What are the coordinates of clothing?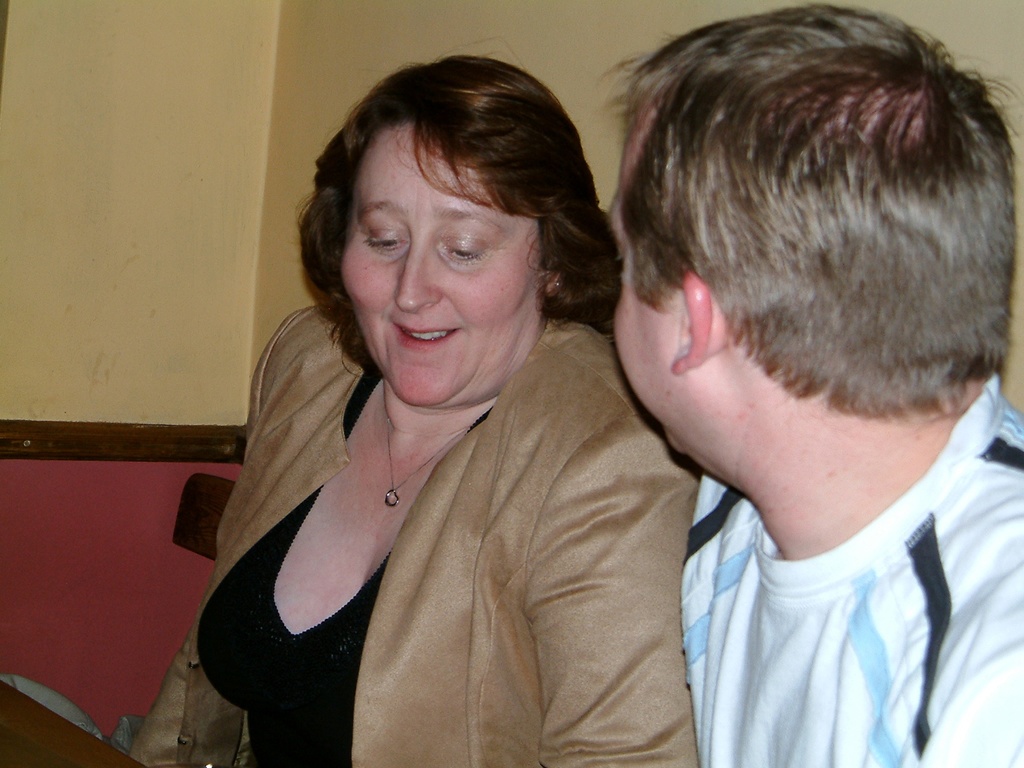
[left=680, top=372, right=1023, bottom=767].
